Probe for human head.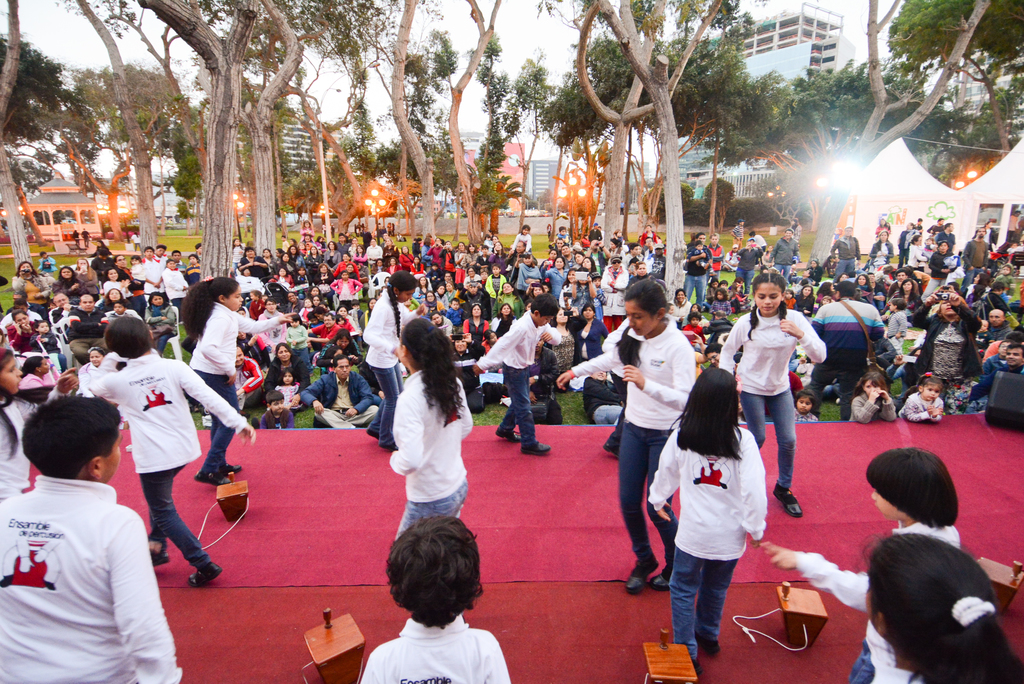
Probe result: pyautogui.locateOnScreen(164, 258, 176, 269).
